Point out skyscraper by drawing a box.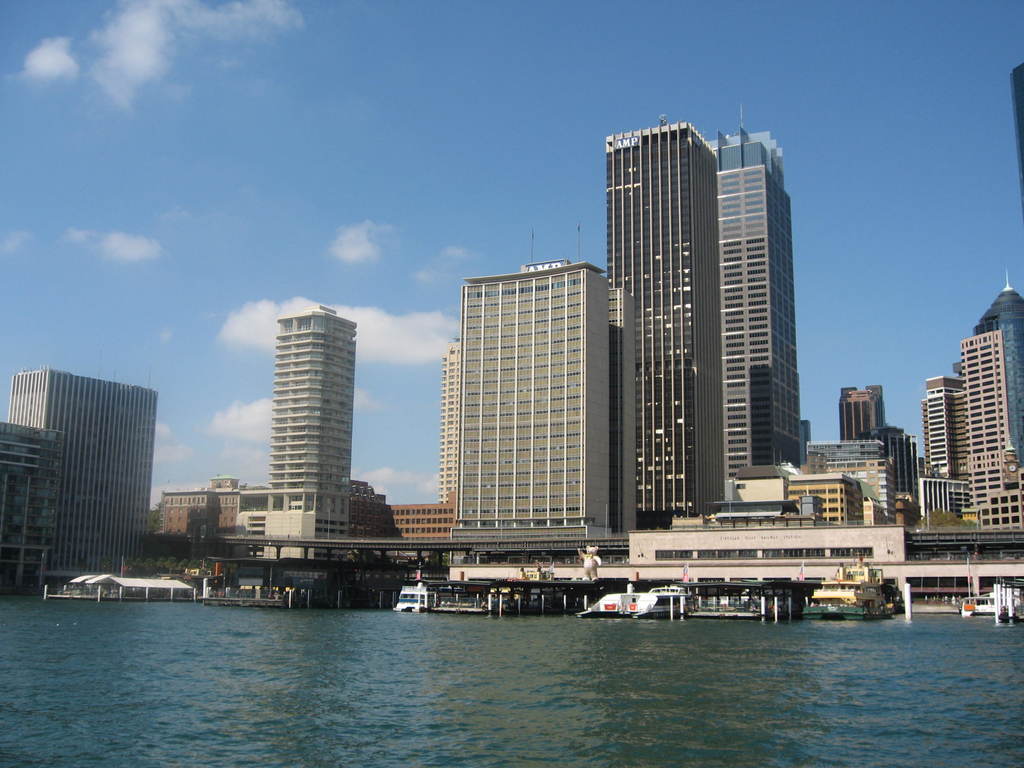
925,367,967,472.
